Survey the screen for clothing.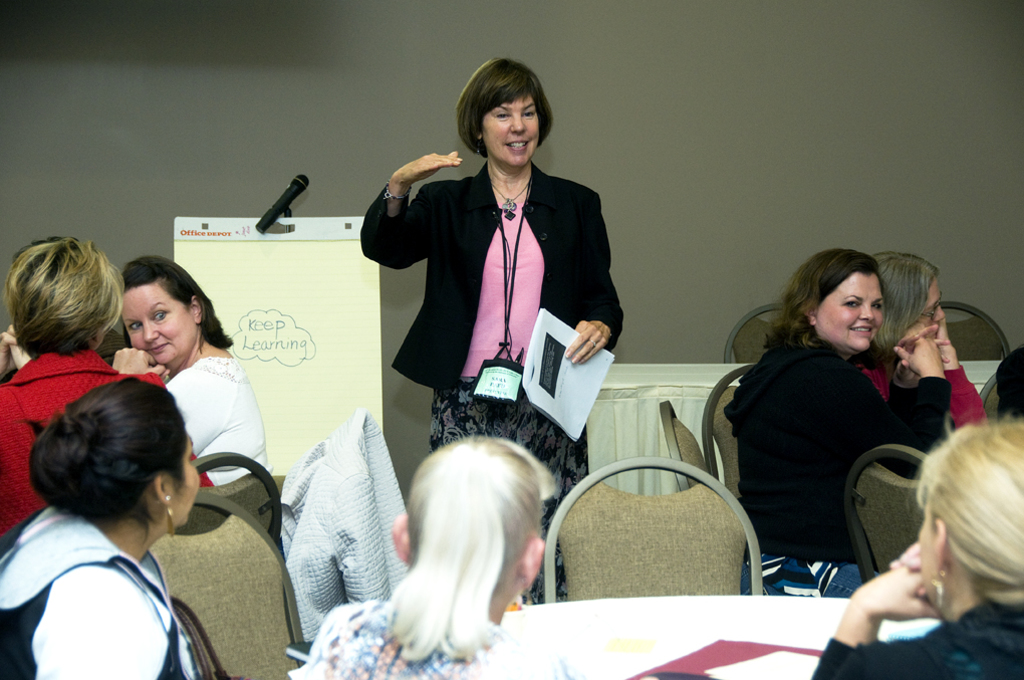
Survey found: [0,341,216,540].
